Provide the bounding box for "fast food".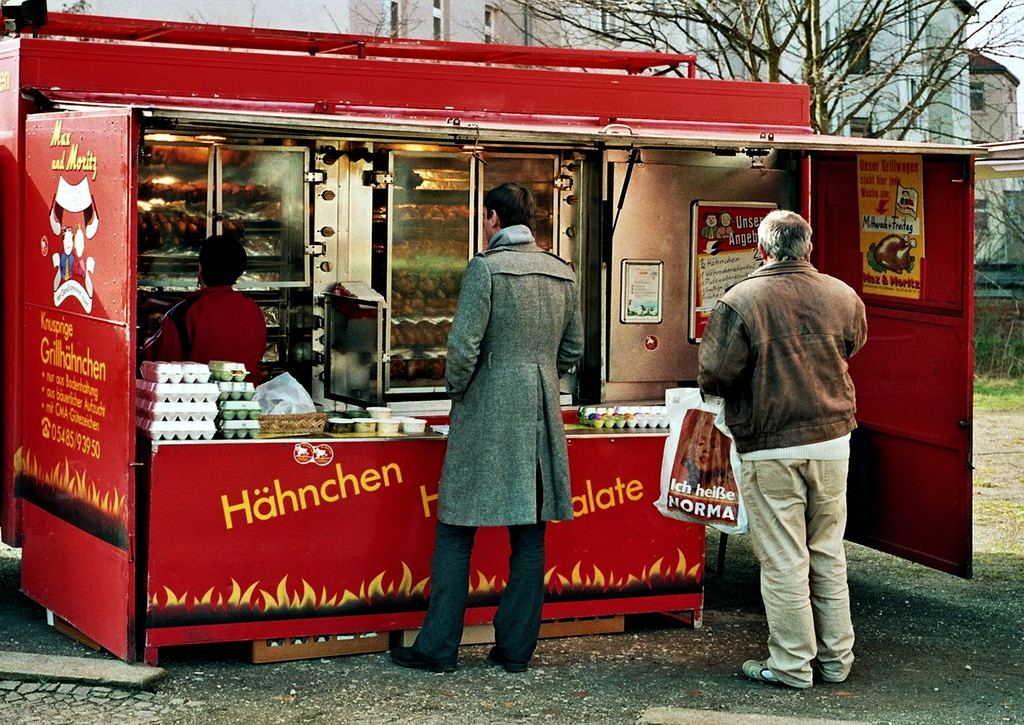
BBox(873, 231, 918, 270).
